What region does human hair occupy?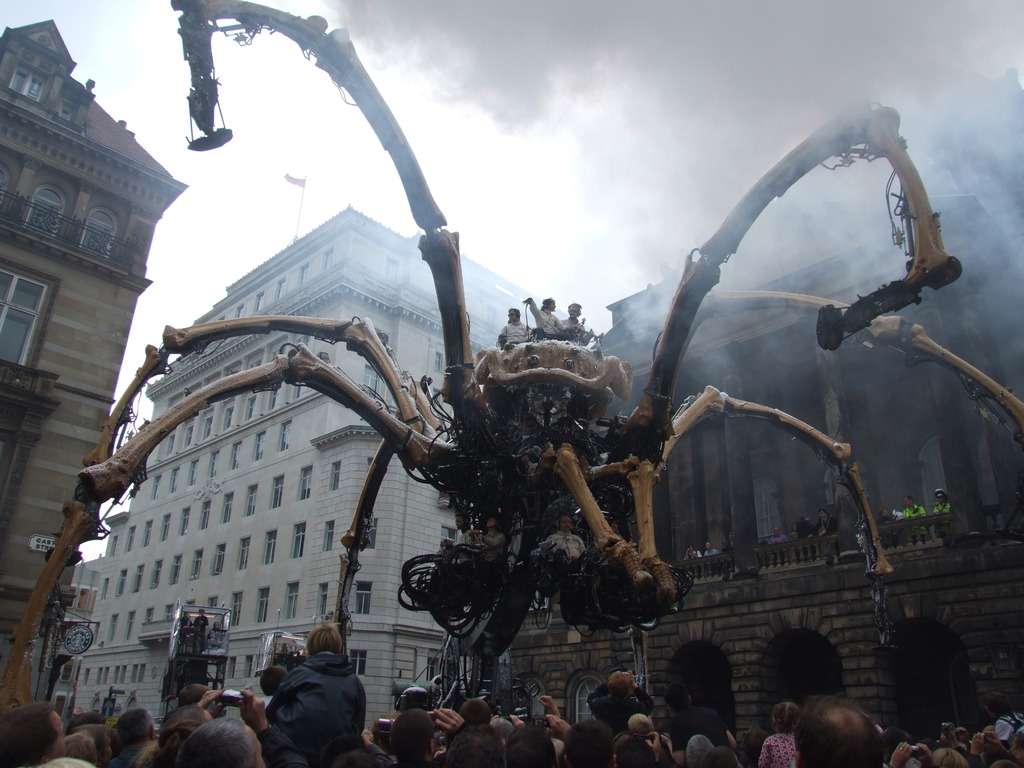
x1=697, y1=746, x2=739, y2=767.
